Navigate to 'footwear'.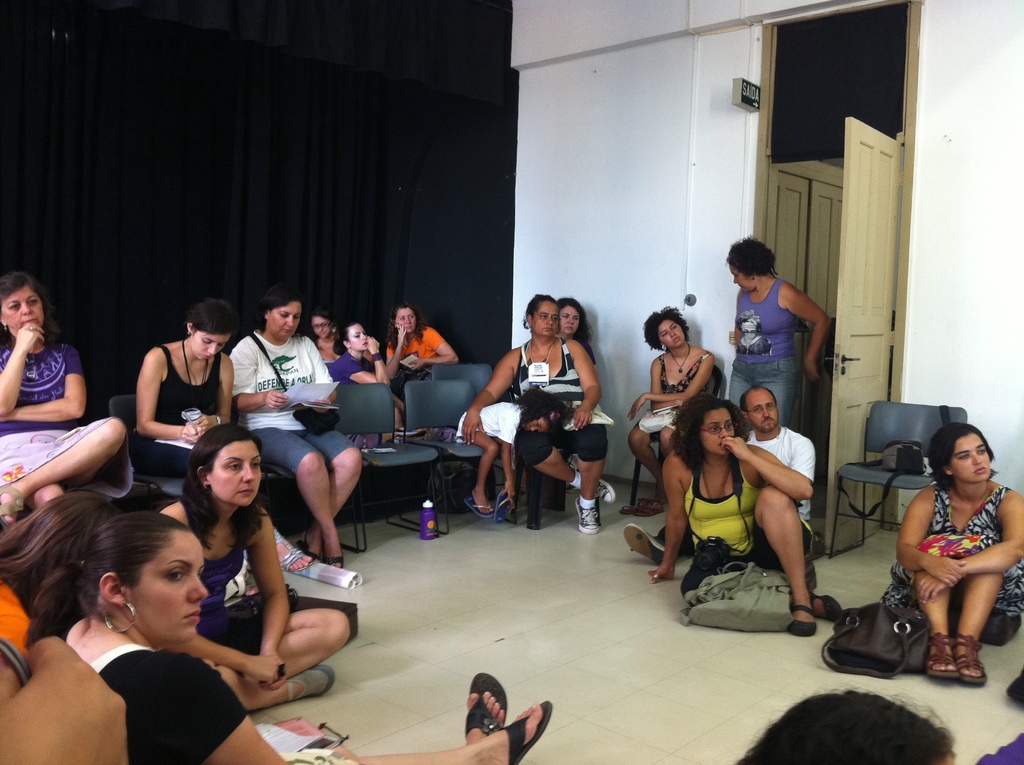
Navigation target: [x1=964, y1=632, x2=993, y2=686].
